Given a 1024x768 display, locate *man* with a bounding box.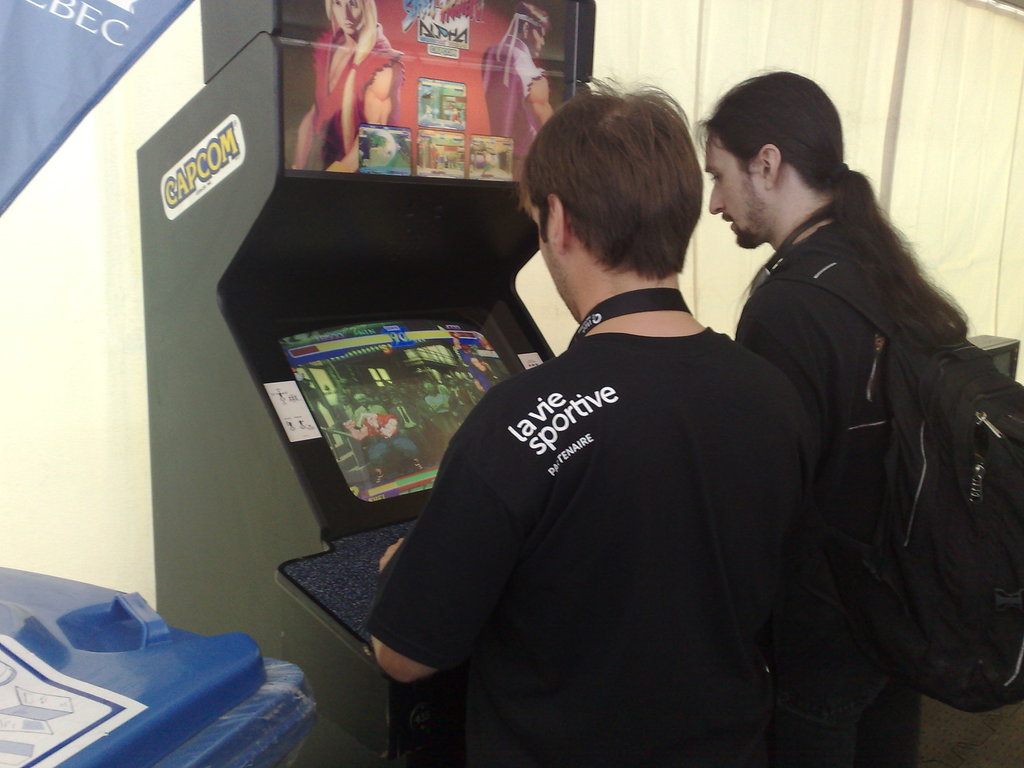
Located: crop(366, 72, 834, 767).
